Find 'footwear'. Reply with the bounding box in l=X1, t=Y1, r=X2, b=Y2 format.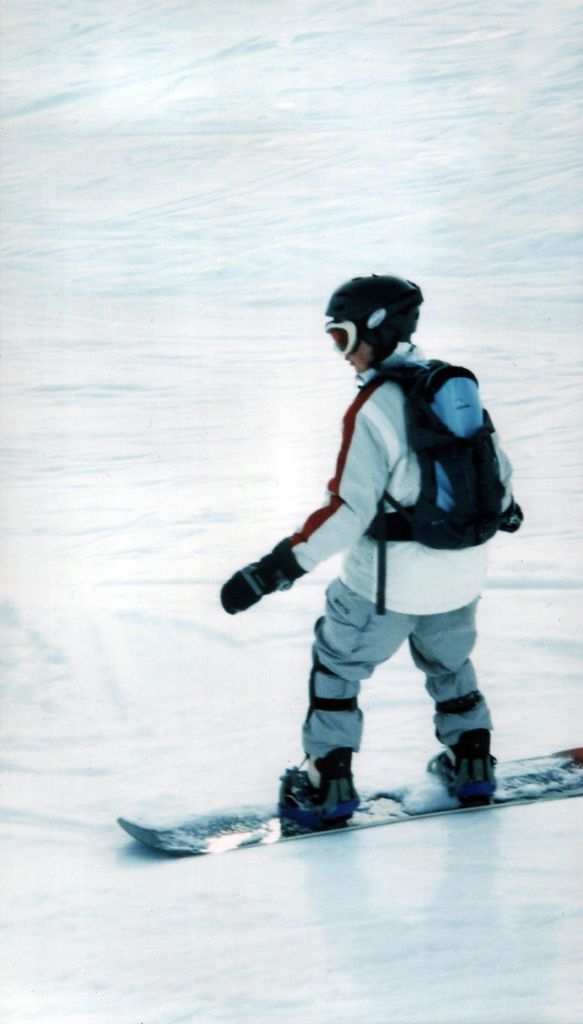
l=270, t=751, r=366, b=840.
